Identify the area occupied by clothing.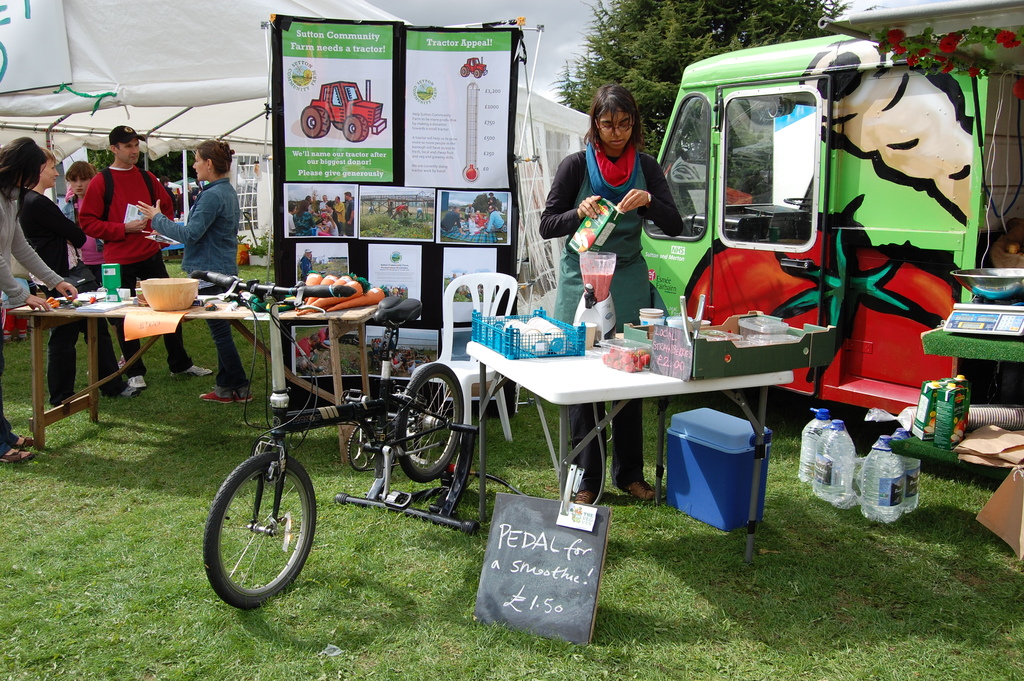
Area: 77 165 197 384.
